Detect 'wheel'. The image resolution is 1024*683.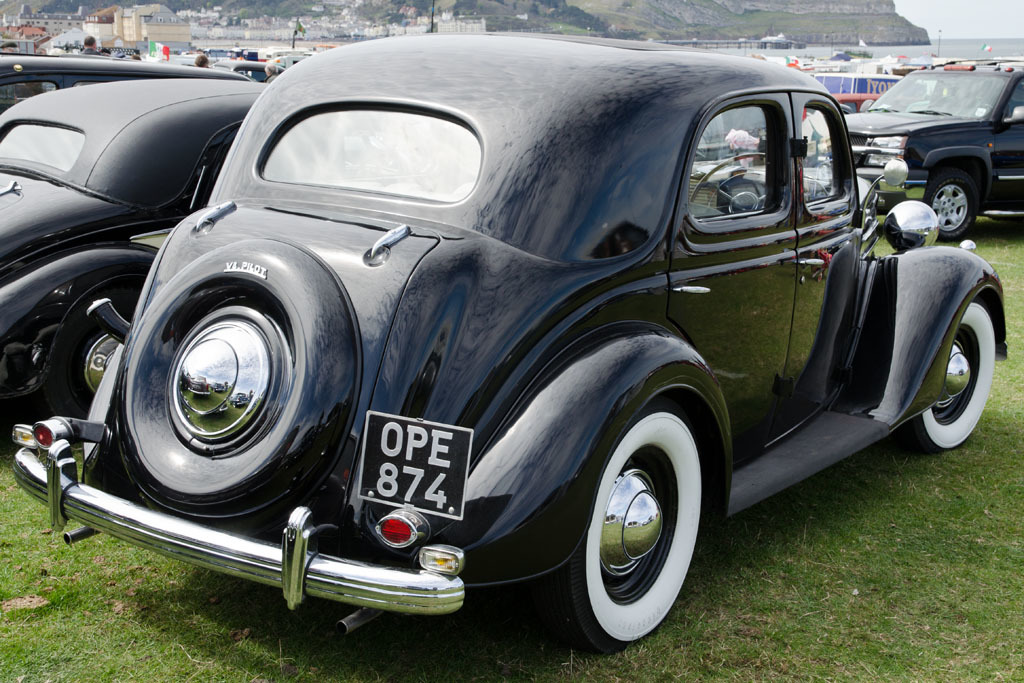
<box>557,405,712,642</box>.
